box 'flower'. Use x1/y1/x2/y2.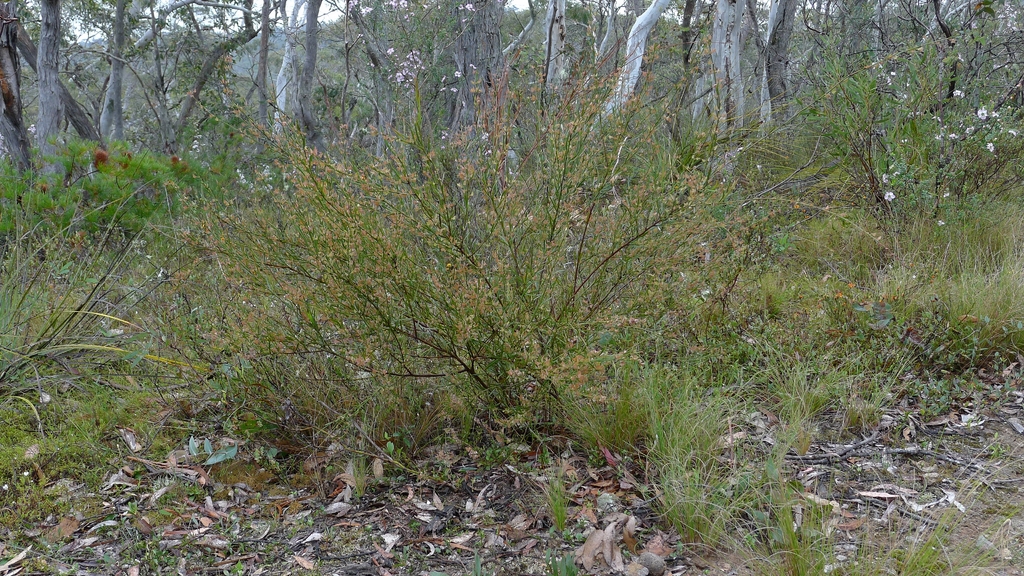
986/145/993/151.
